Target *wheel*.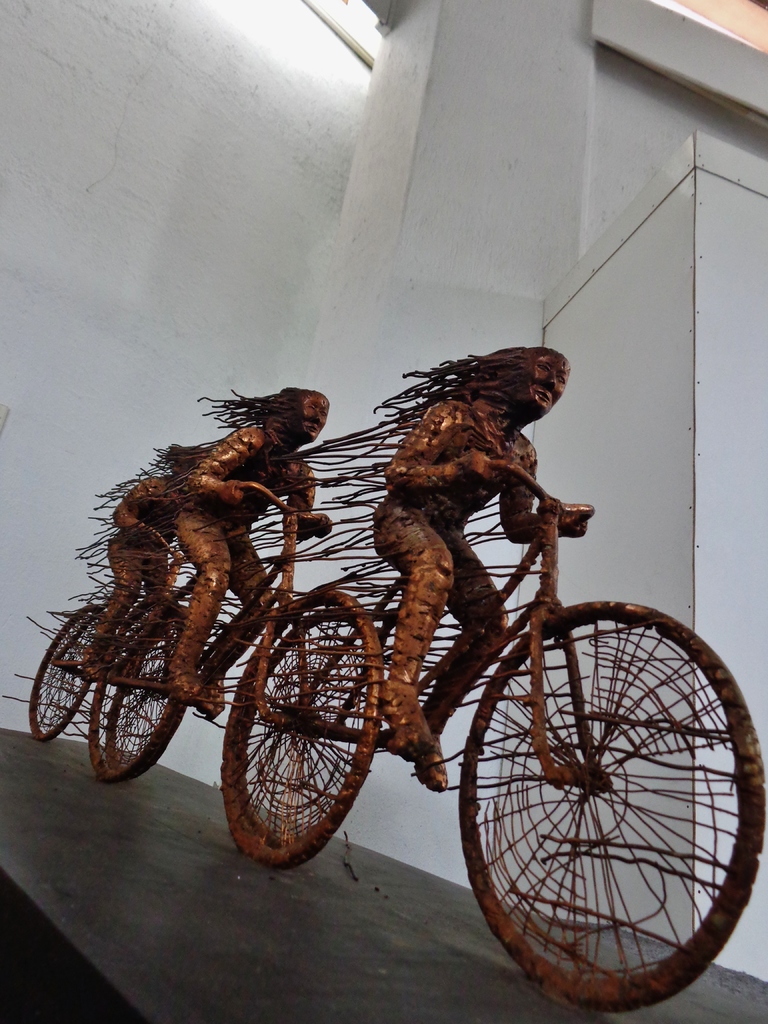
Target region: x1=30 y1=609 x2=105 y2=745.
